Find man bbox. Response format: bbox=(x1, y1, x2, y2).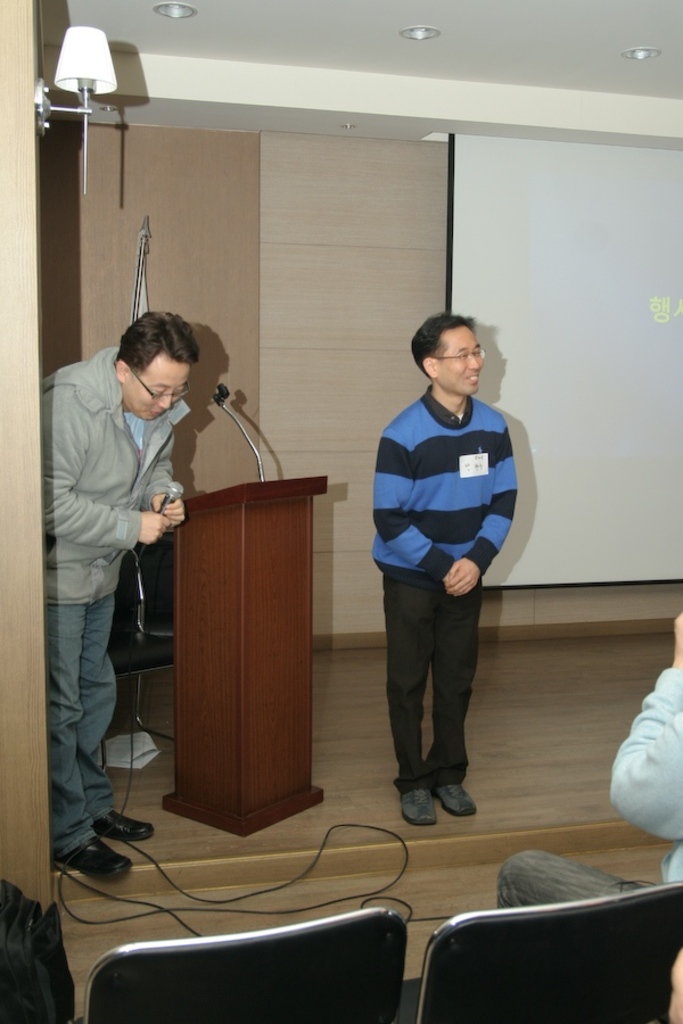
bbox=(355, 306, 529, 821).
